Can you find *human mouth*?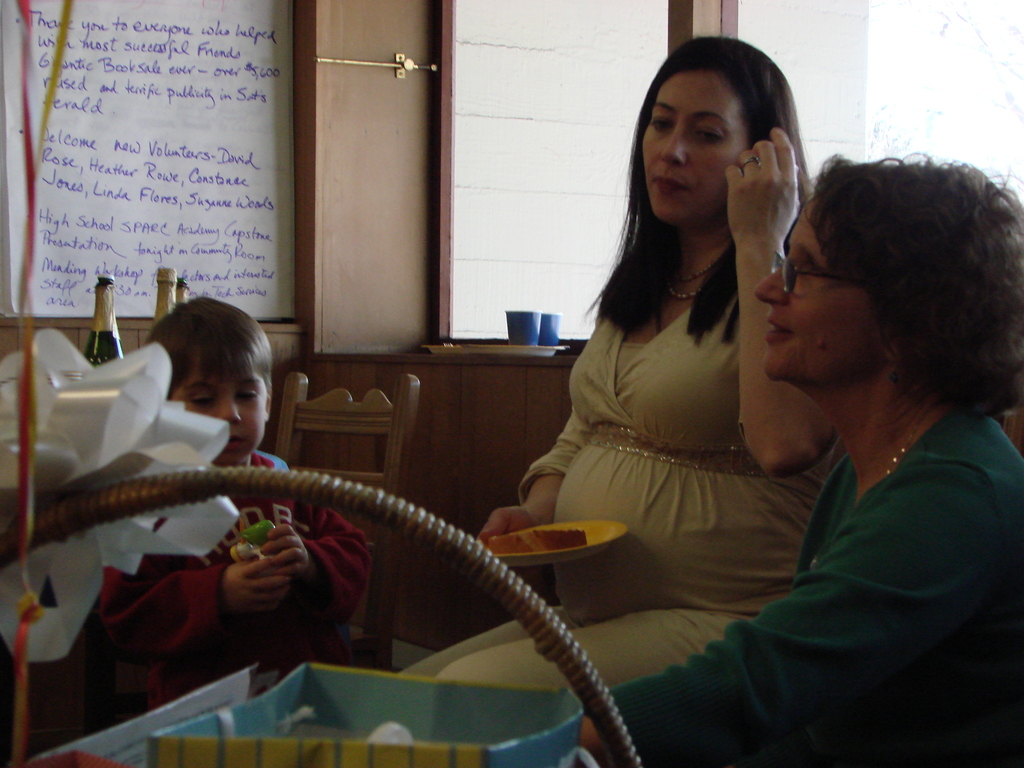
Yes, bounding box: detection(228, 439, 243, 454).
